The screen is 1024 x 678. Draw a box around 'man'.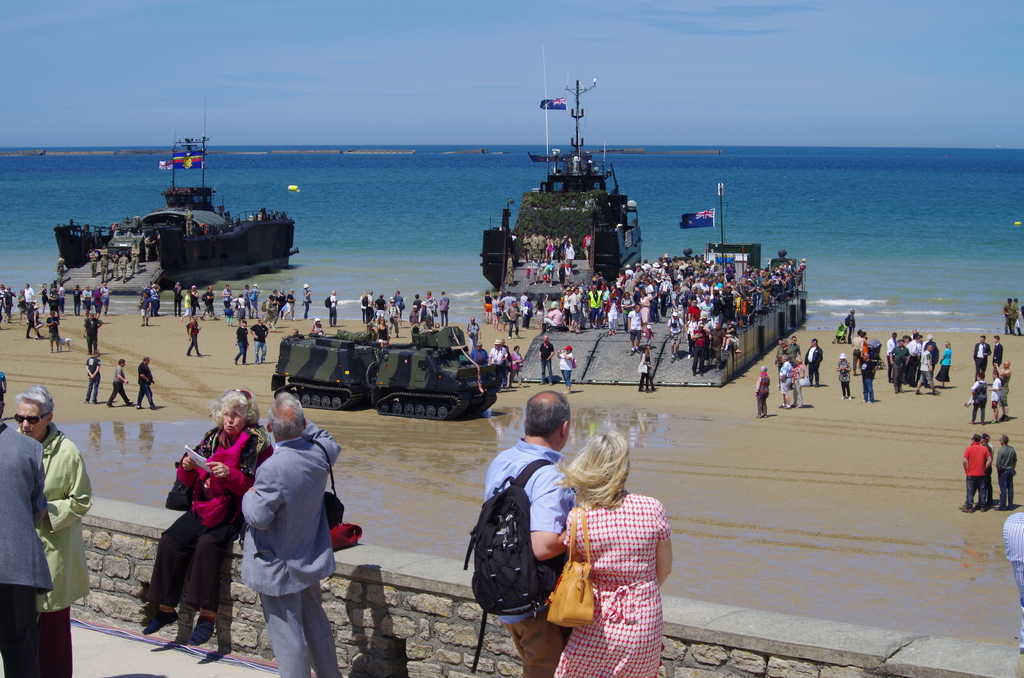
l=120, t=251, r=127, b=281.
